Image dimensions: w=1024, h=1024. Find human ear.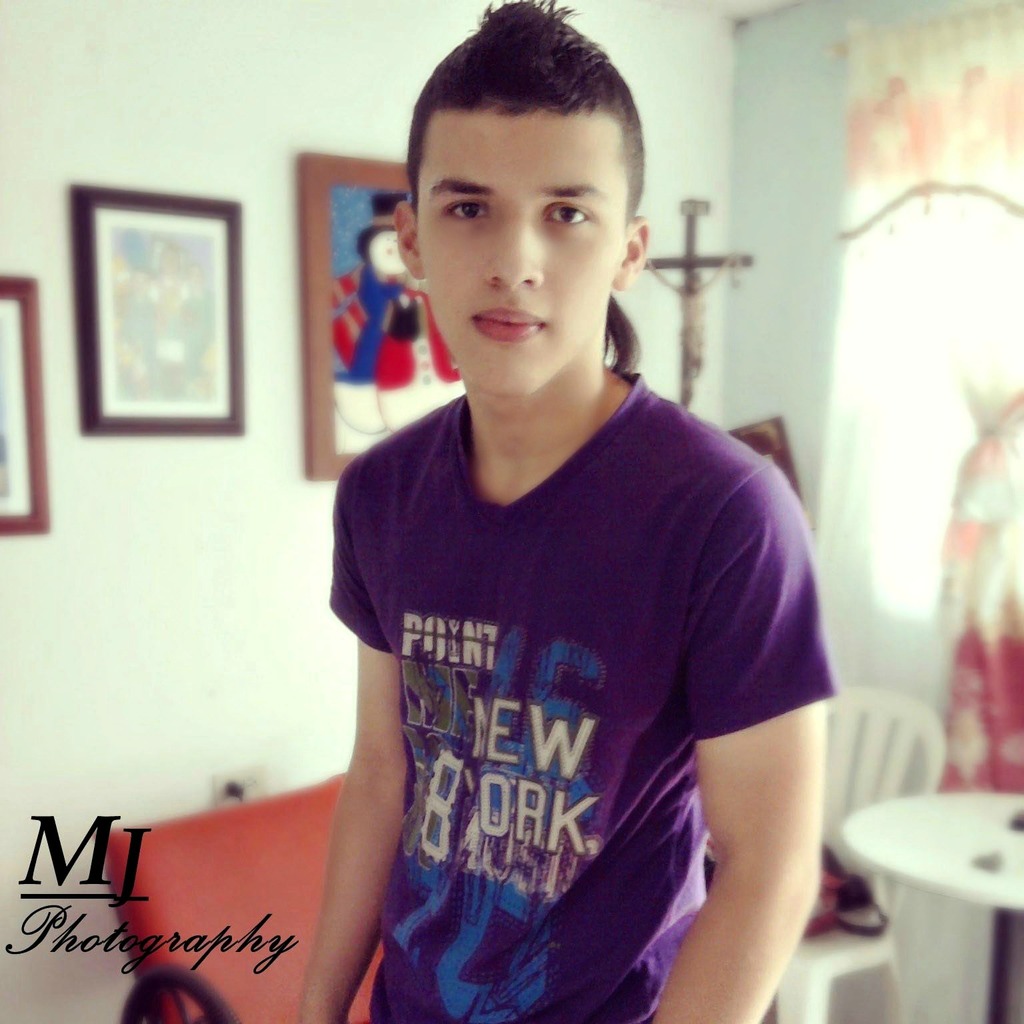
crop(393, 200, 424, 281).
